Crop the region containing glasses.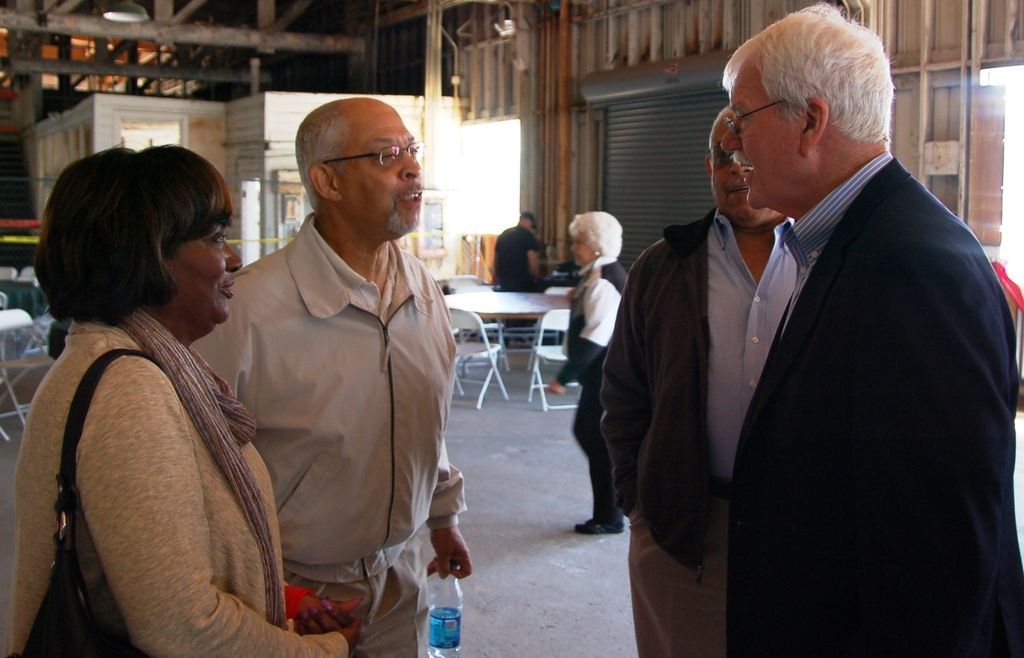
Crop region: region(723, 96, 796, 138).
